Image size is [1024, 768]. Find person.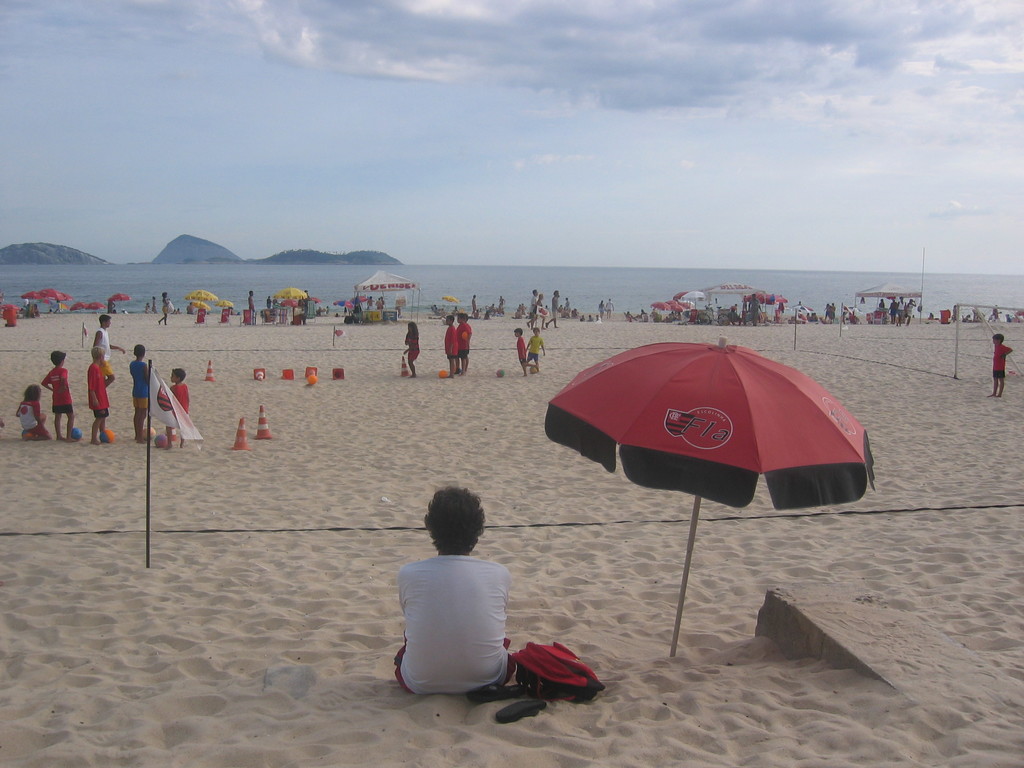
[529, 326, 543, 365].
